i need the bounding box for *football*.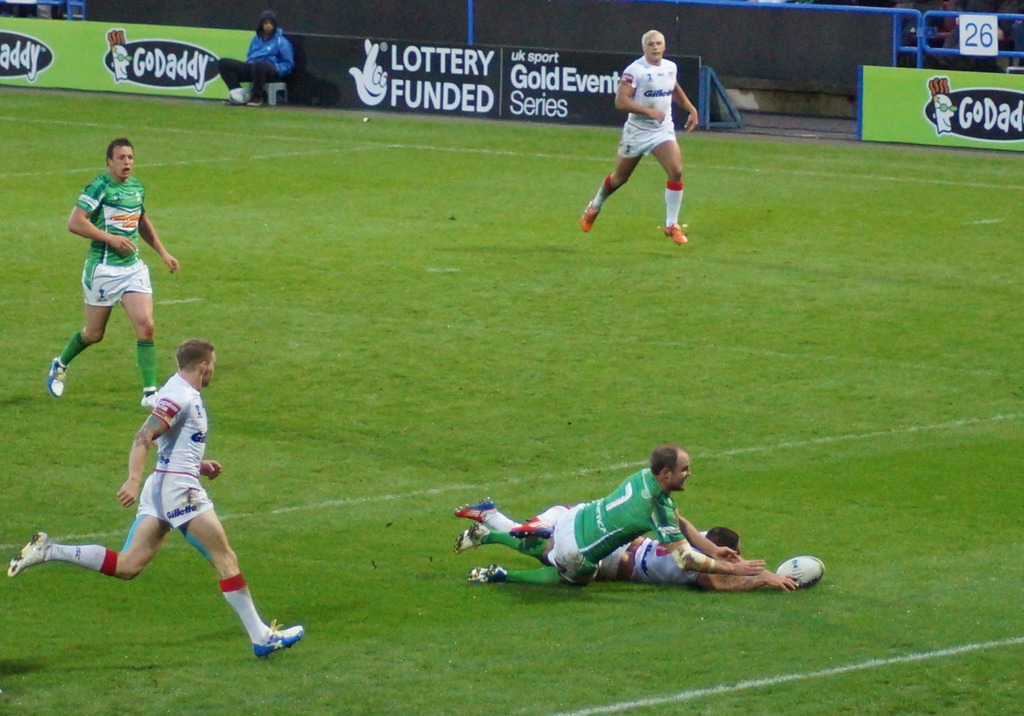
Here it is: rect(774, 552, 826, 590).
